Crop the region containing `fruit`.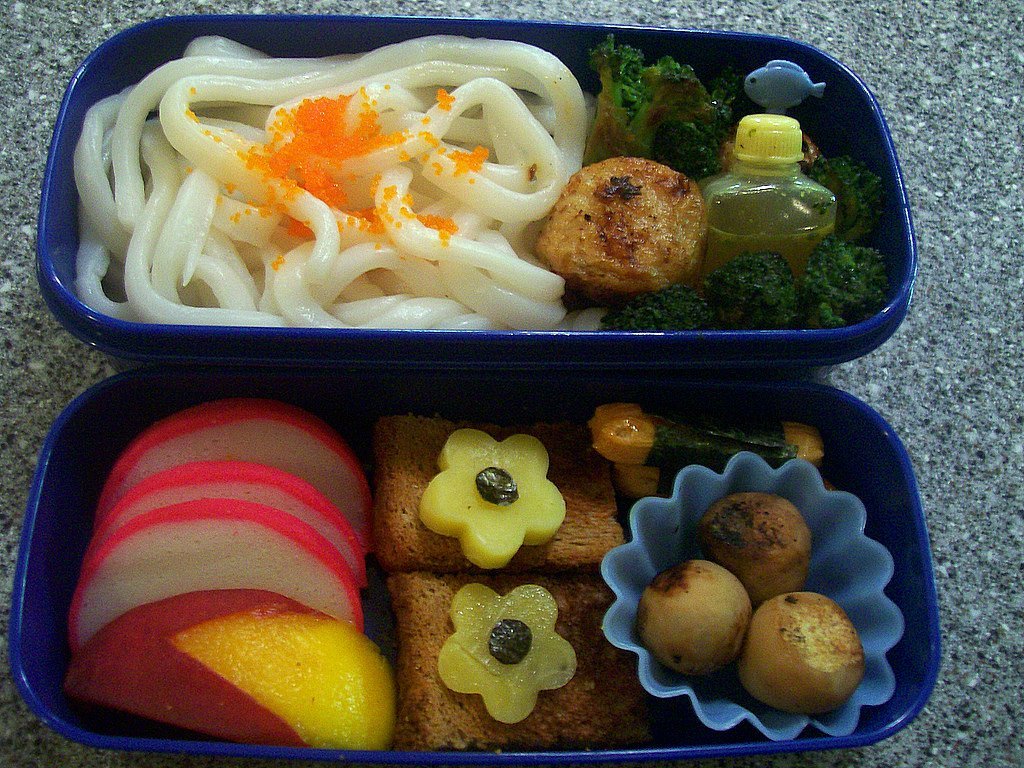
Crop region: {"x1": 631, "y1": 556, "x2": 757, "y2": 678}.
